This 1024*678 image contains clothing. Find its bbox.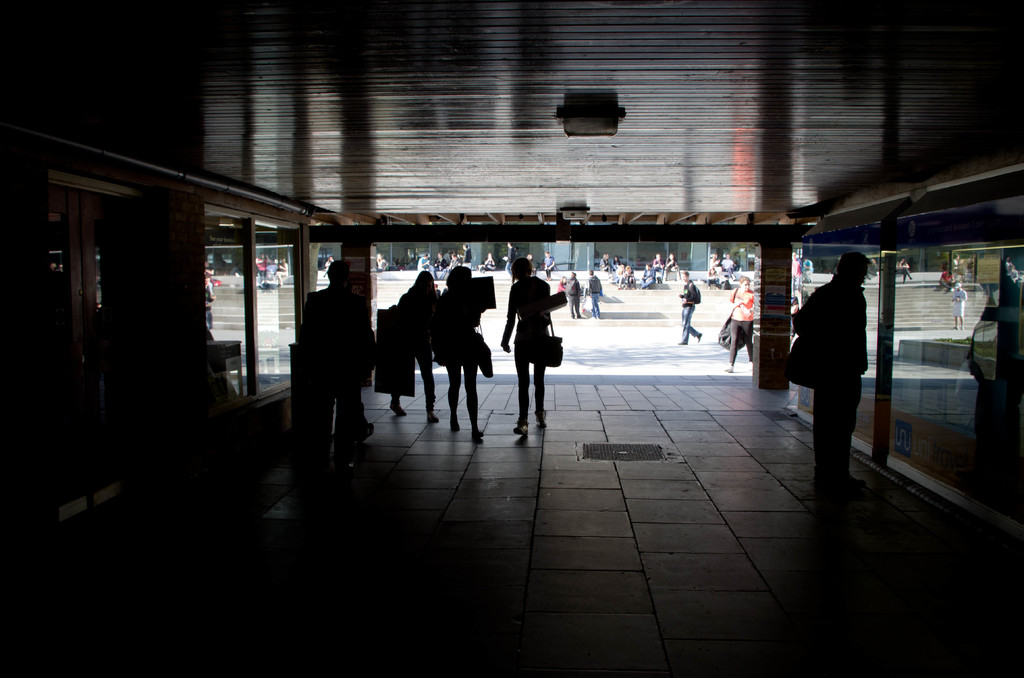
bbox=[619, 270, 633, 289].
